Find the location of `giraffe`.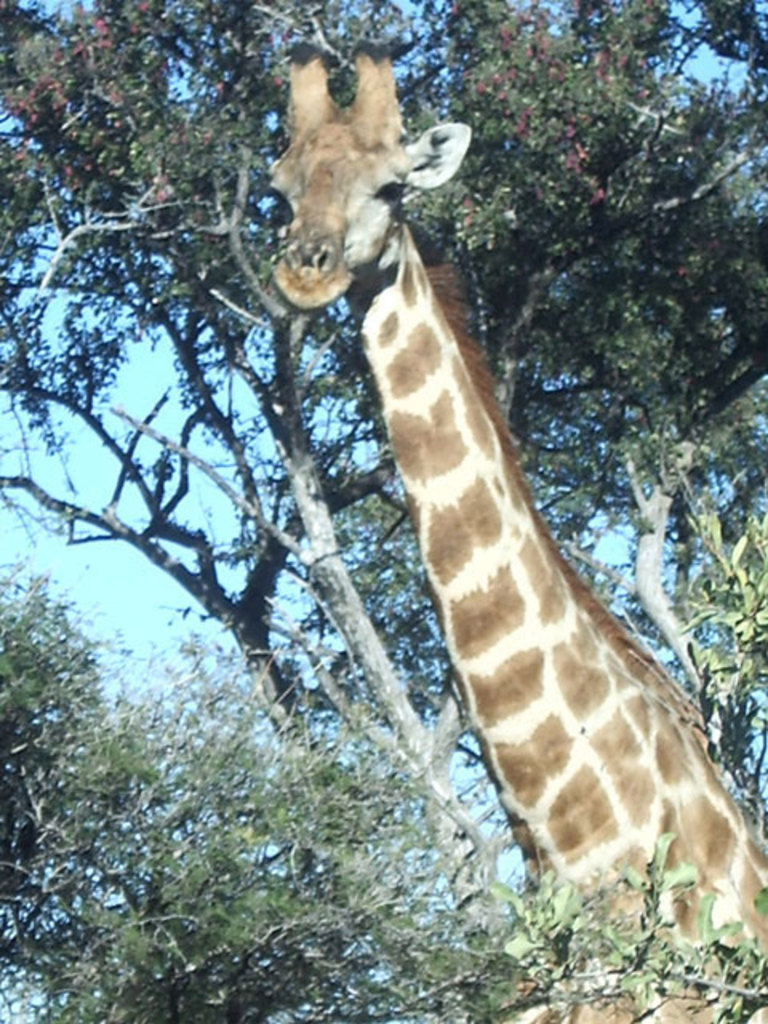
Location: [left=274, top=35, right=766, bottom=1022].
